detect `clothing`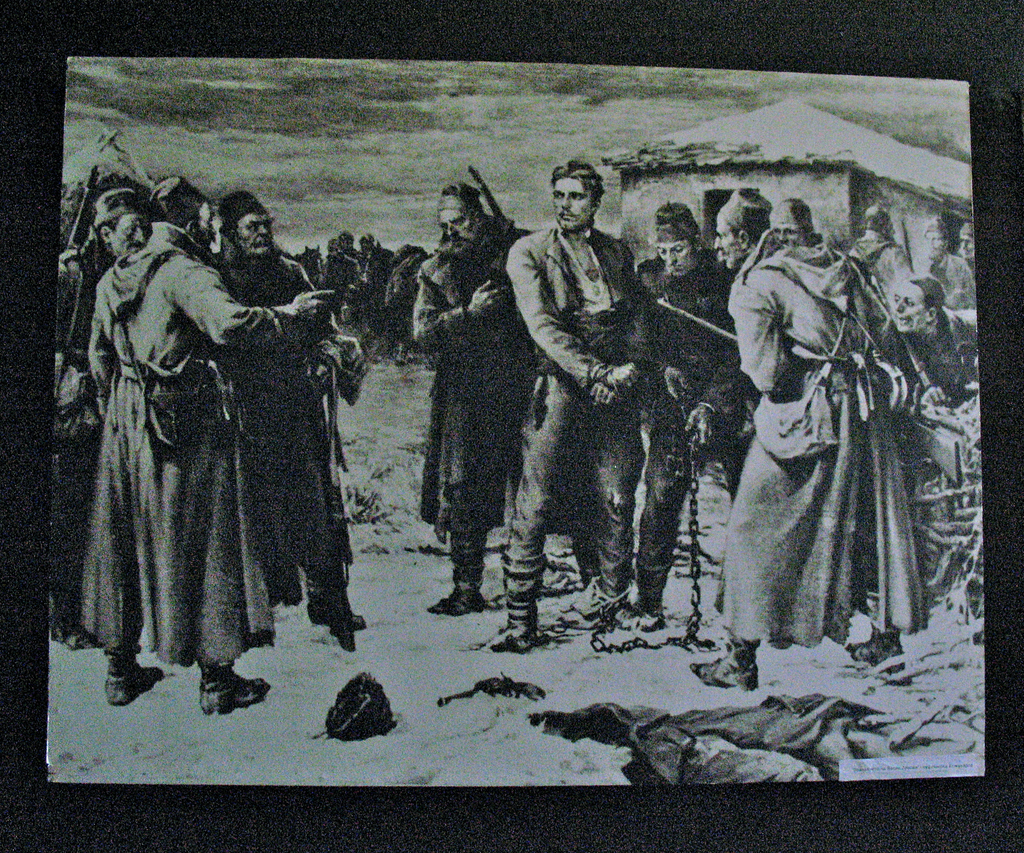
849:227:917:307
